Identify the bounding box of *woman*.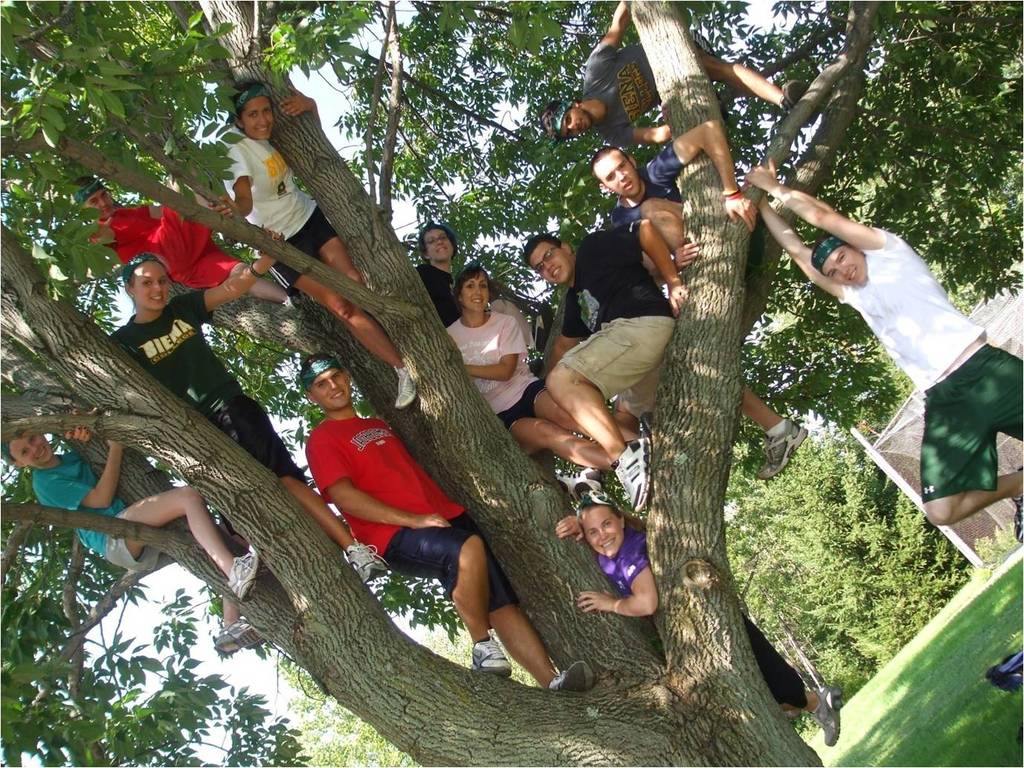
<box>441,261,651,472</box>.
